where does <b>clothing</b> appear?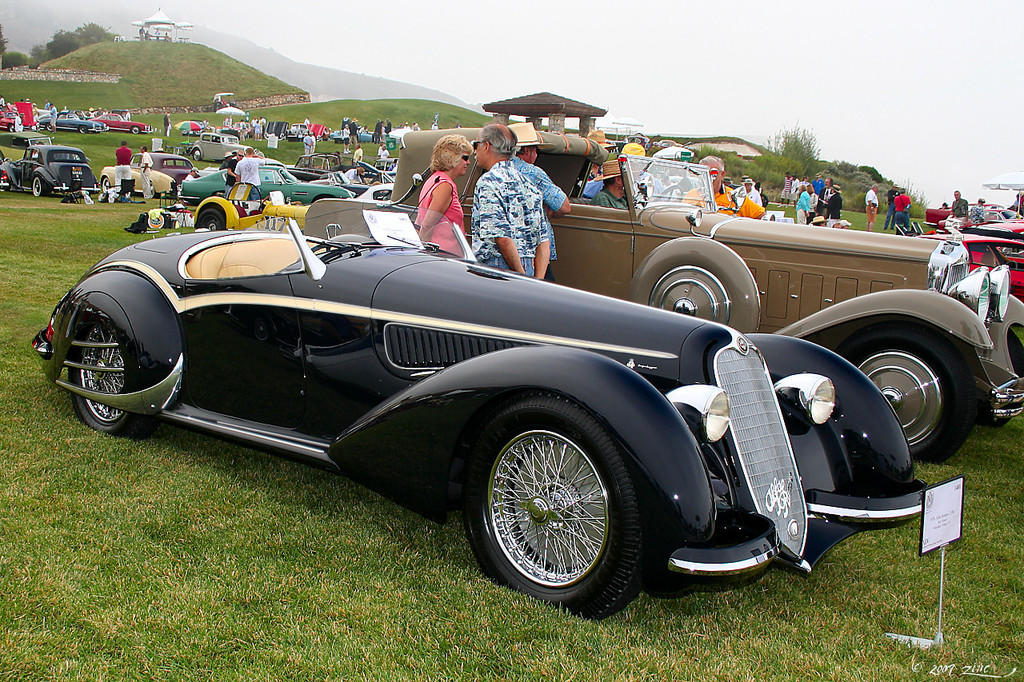
Appears at <box>124,109,134,122</box>.
